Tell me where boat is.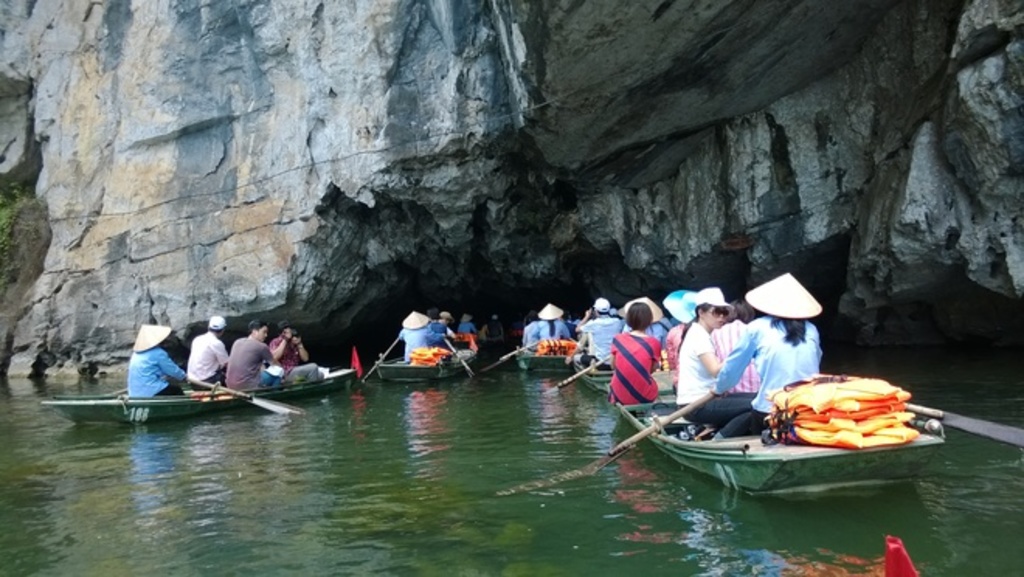
boat is at Rect(611, 357, 929, 489).
